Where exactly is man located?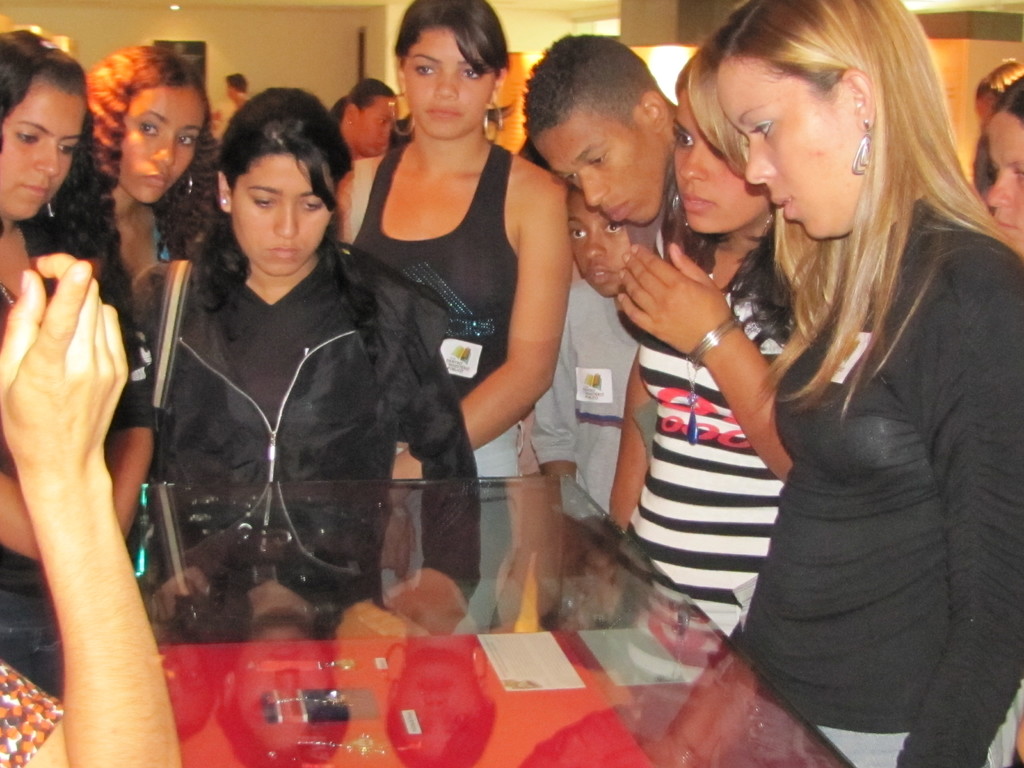
Its bounding box is box(515, 33, 689, 268).
